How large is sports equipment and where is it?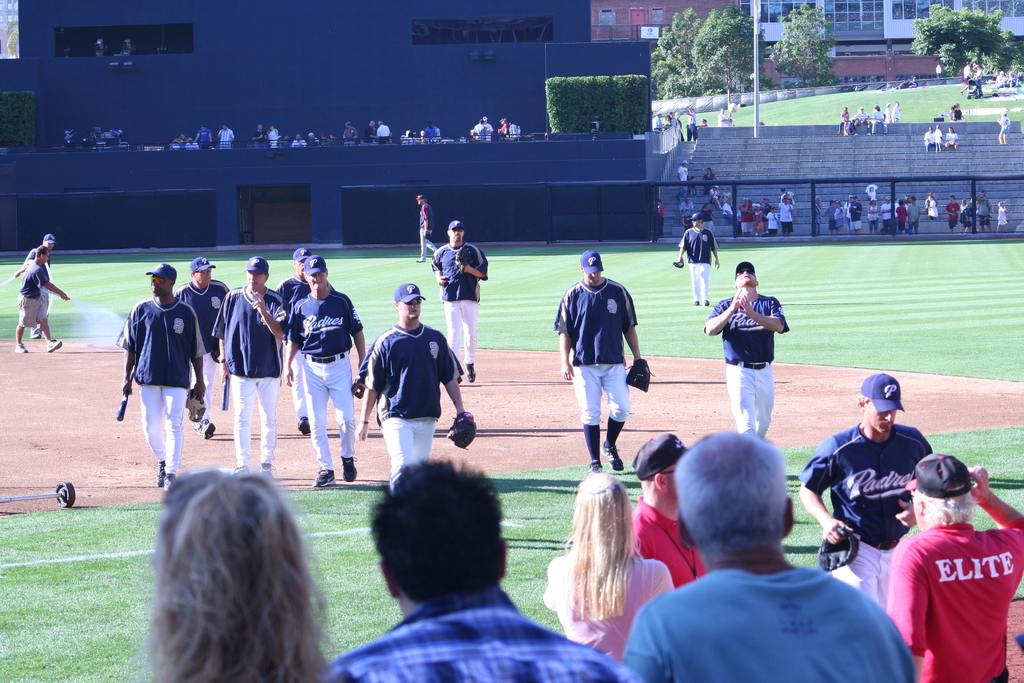
Bounding box: bbox=[819, 523, 863, 571].
